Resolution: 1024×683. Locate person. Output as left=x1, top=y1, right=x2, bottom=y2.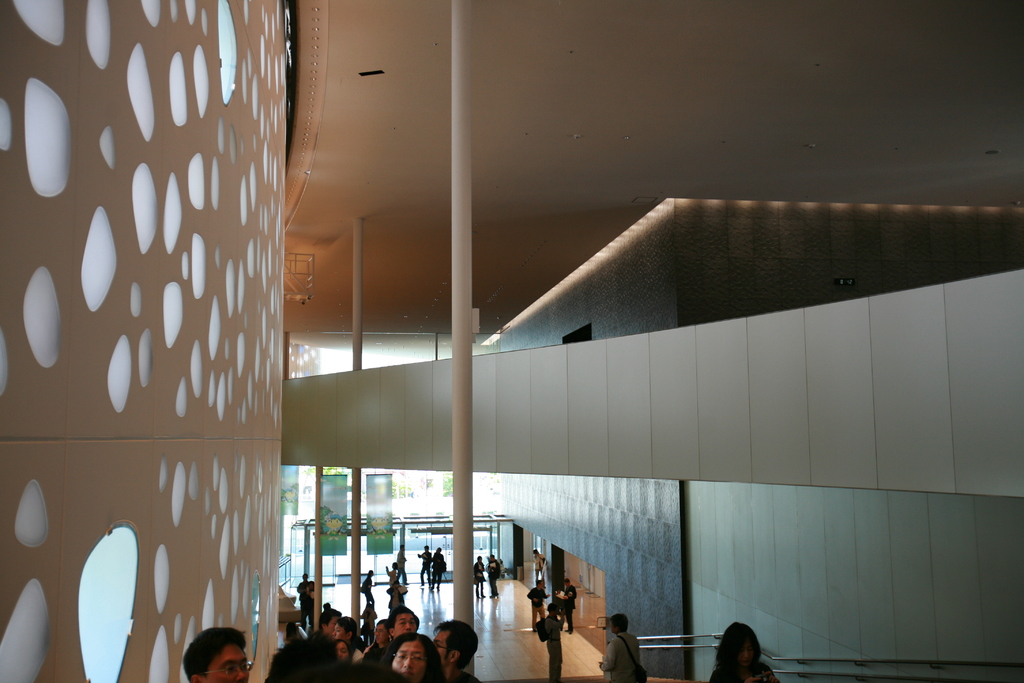
left=556, top=576, right=579, bottom=634.
